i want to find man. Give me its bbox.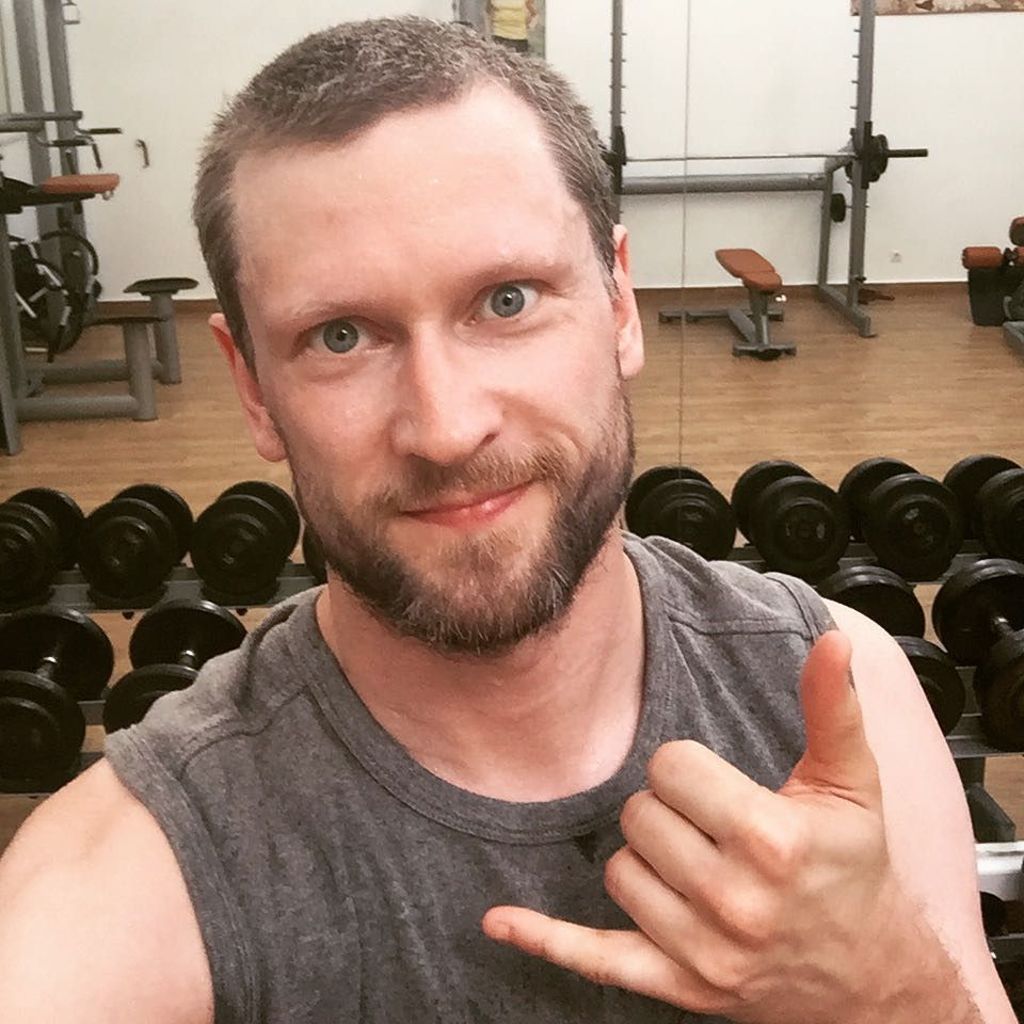
l=5, t=32, r=1017, b=1023.
